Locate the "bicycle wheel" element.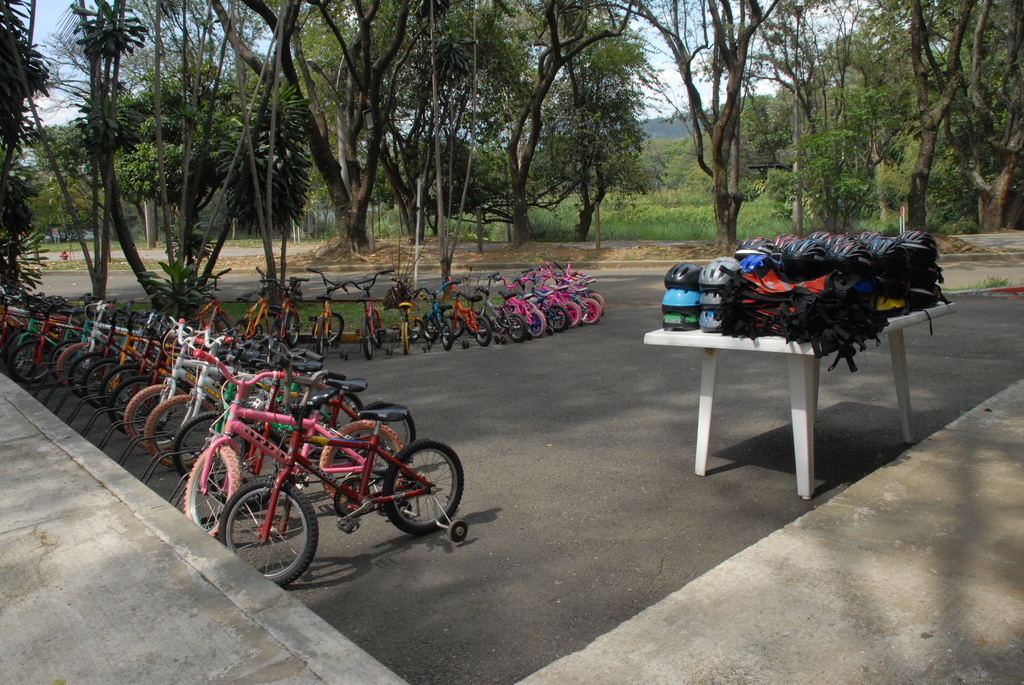
Element bbox: rect(316, 332, 328, 356).
